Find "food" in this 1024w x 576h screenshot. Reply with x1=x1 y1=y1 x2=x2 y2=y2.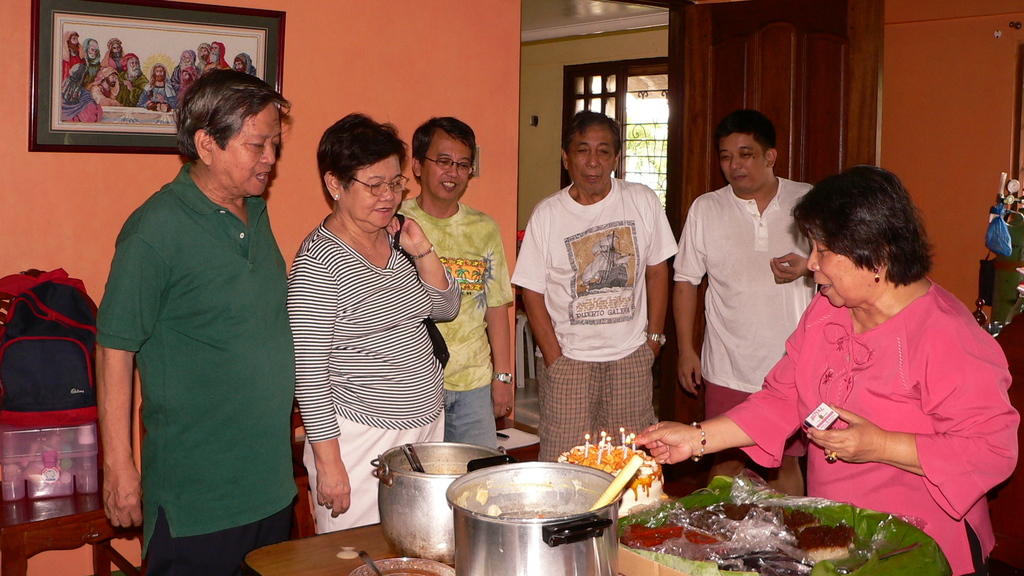
x1=557 y1=443 x2=667 y2=519.
